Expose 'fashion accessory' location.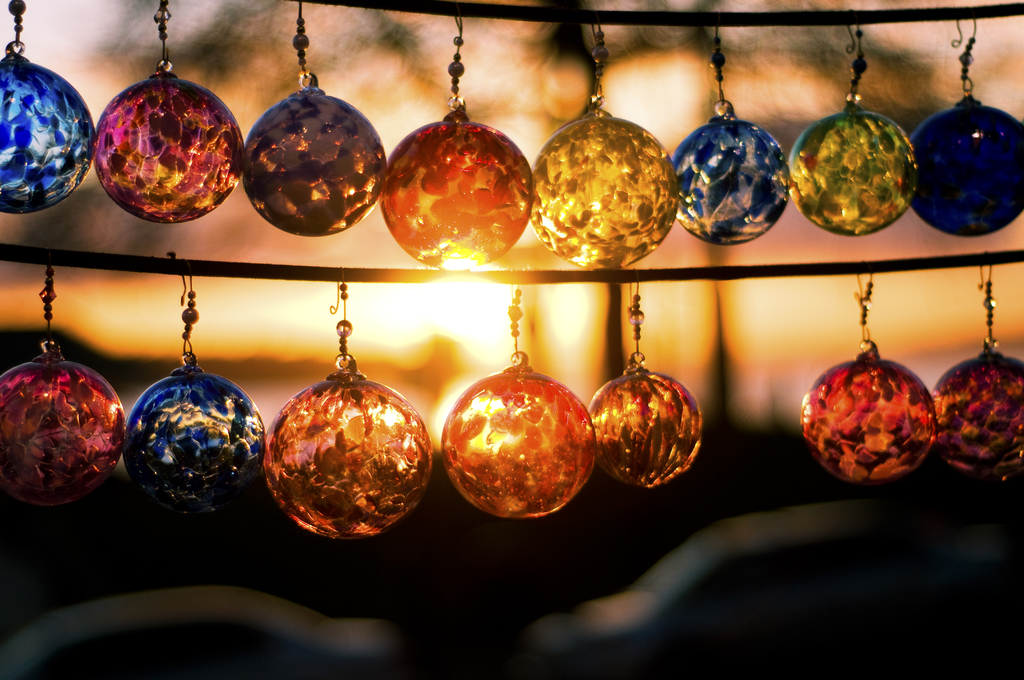
Exposed at <box>802,270,941,489</box>.
